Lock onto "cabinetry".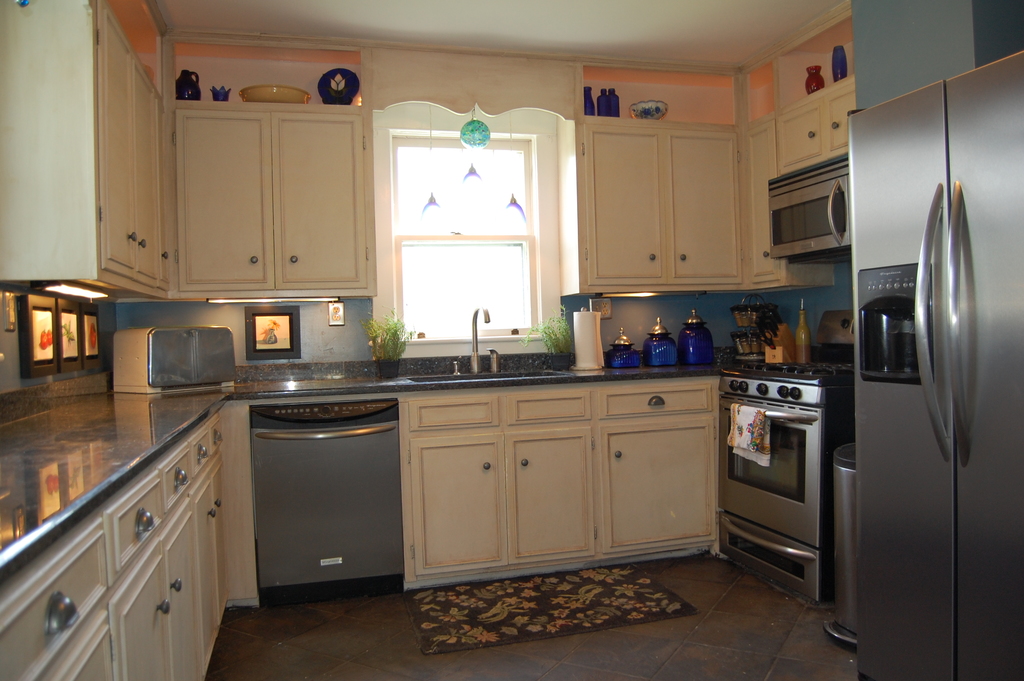
Locked: 407/439/495/577.
